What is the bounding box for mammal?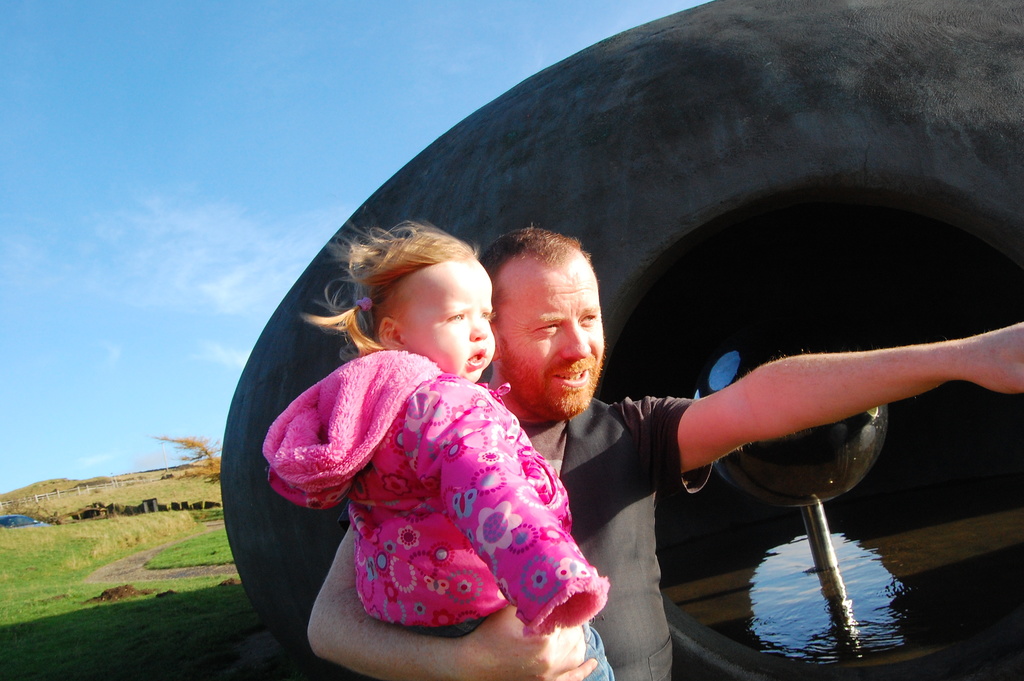
rect(263, 217, 614, 680).
